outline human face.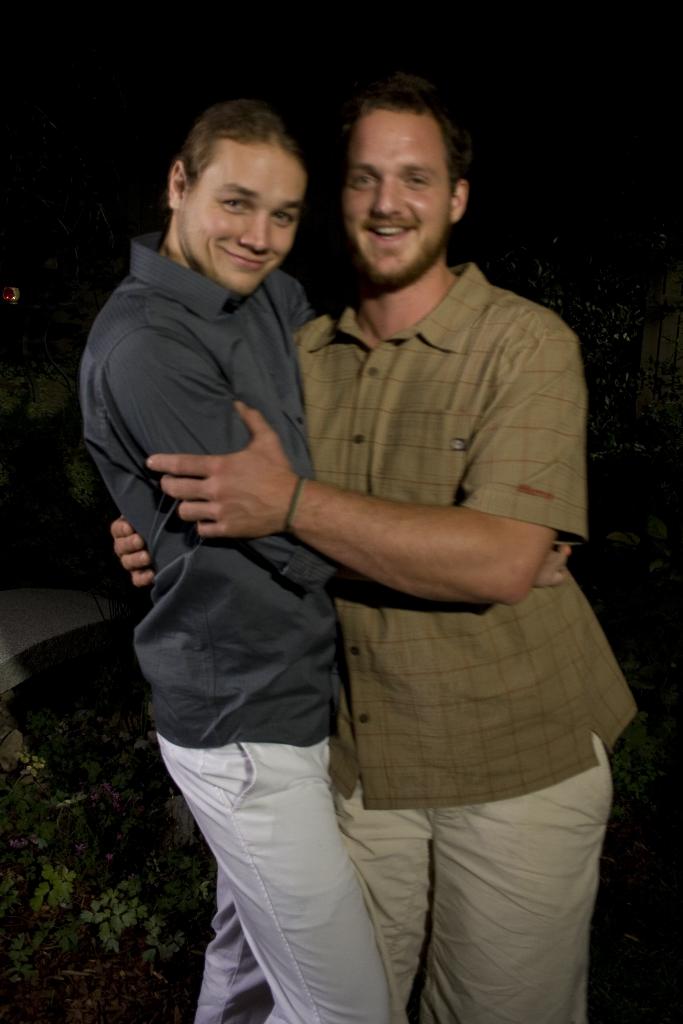
Outline: 185/134/302/300.
